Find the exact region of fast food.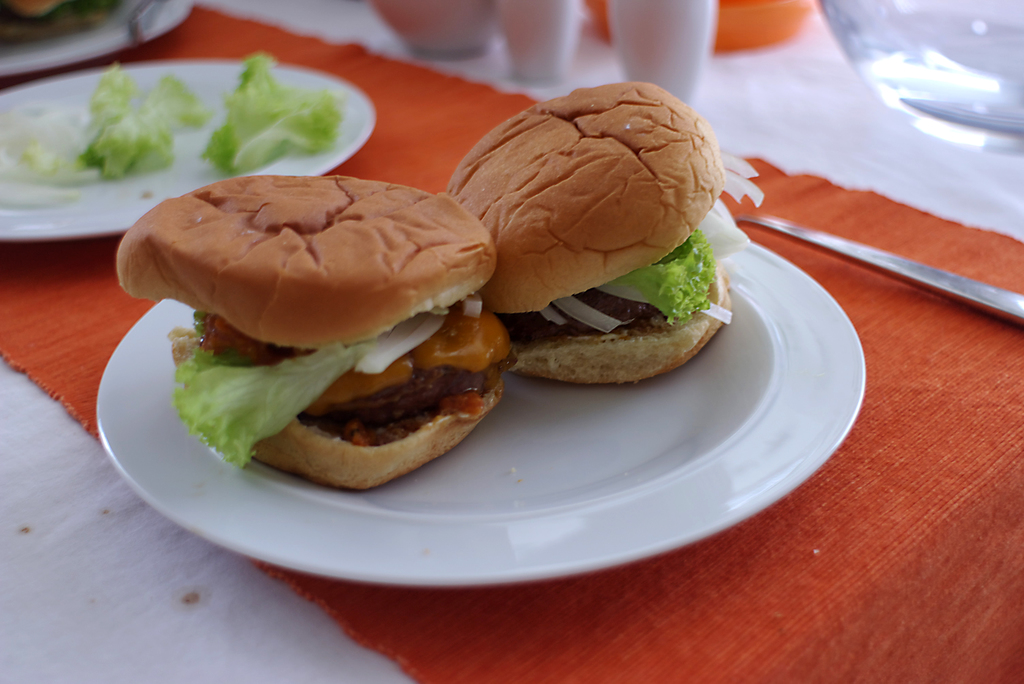
Exact region: bbox(114, 177, 516, 493).
